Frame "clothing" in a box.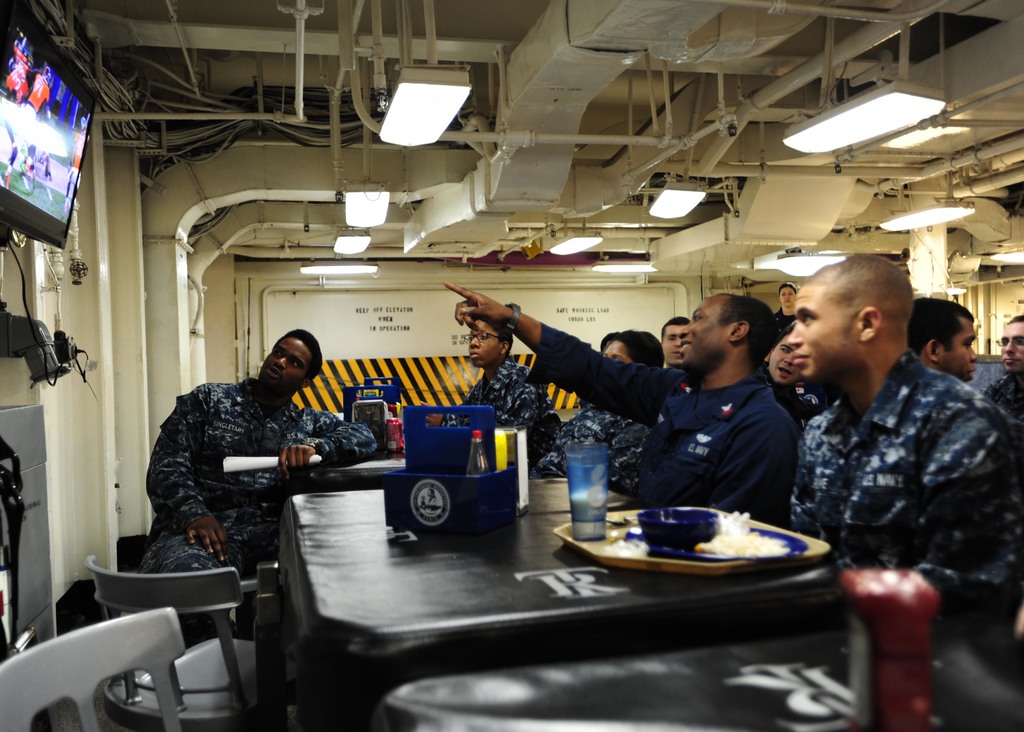
[21,75,47,117].
